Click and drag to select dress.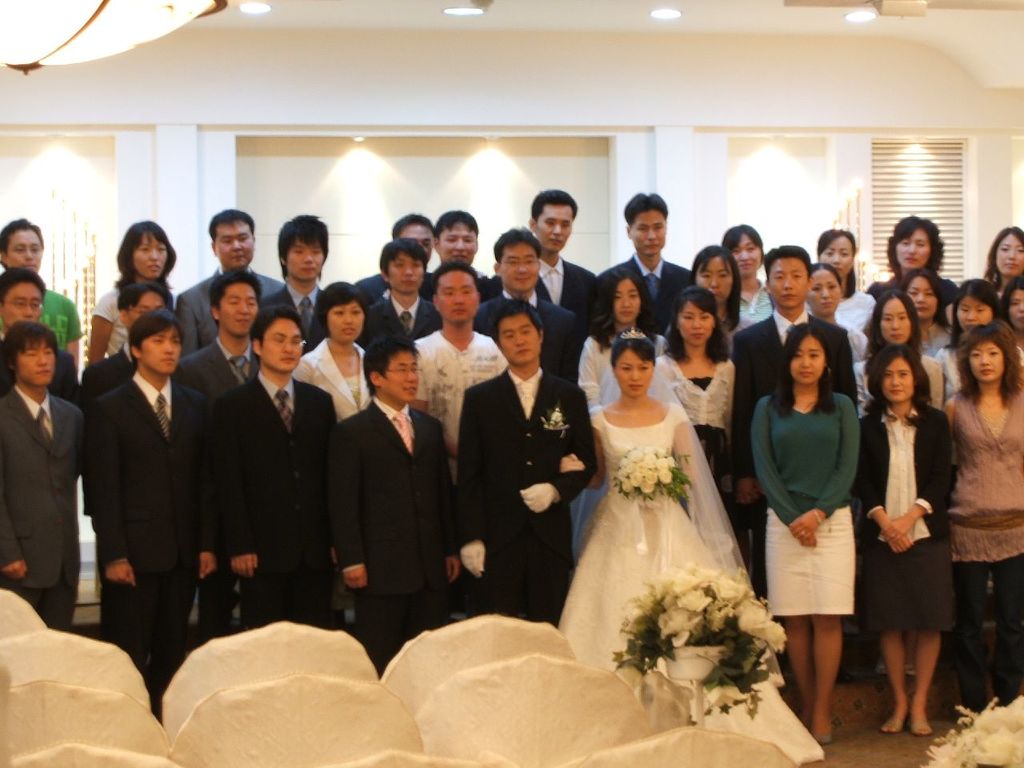
Selection: bbox(570, 305, 782, 710).
